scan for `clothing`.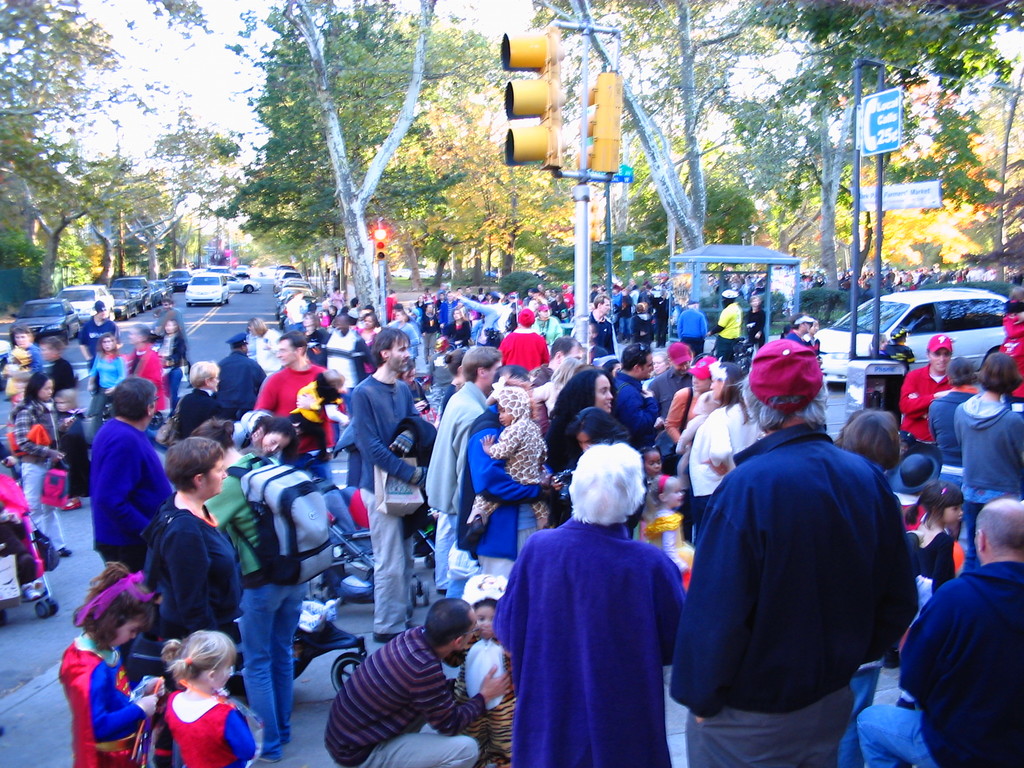
Scan result: box(900, 363, 964, 457).
